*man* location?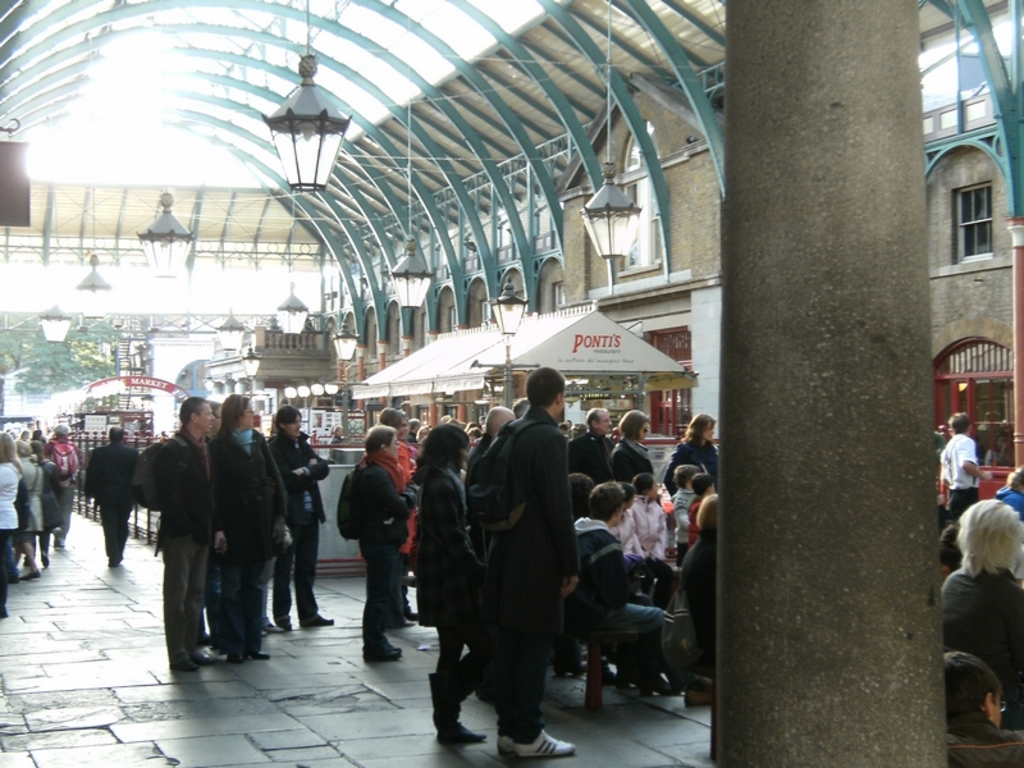
(left=625, top=468, right=669, bottom=557)
